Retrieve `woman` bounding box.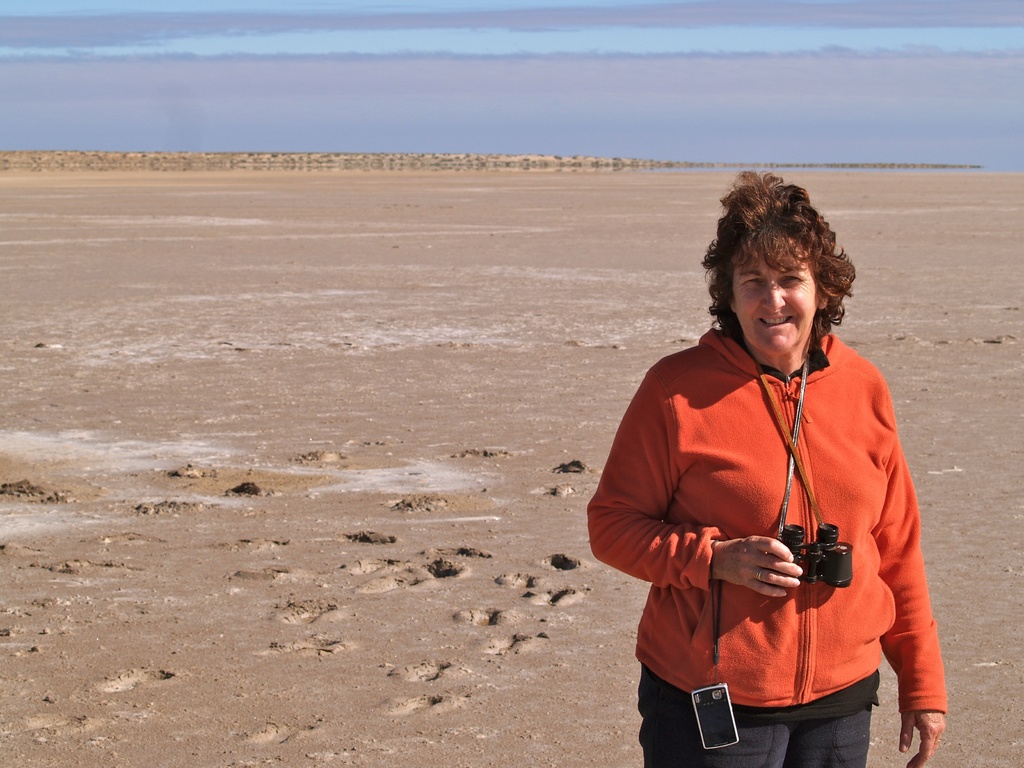
Bounding box: {"left": 595, "top": 183, "right": 948, "bottom": 755}.
